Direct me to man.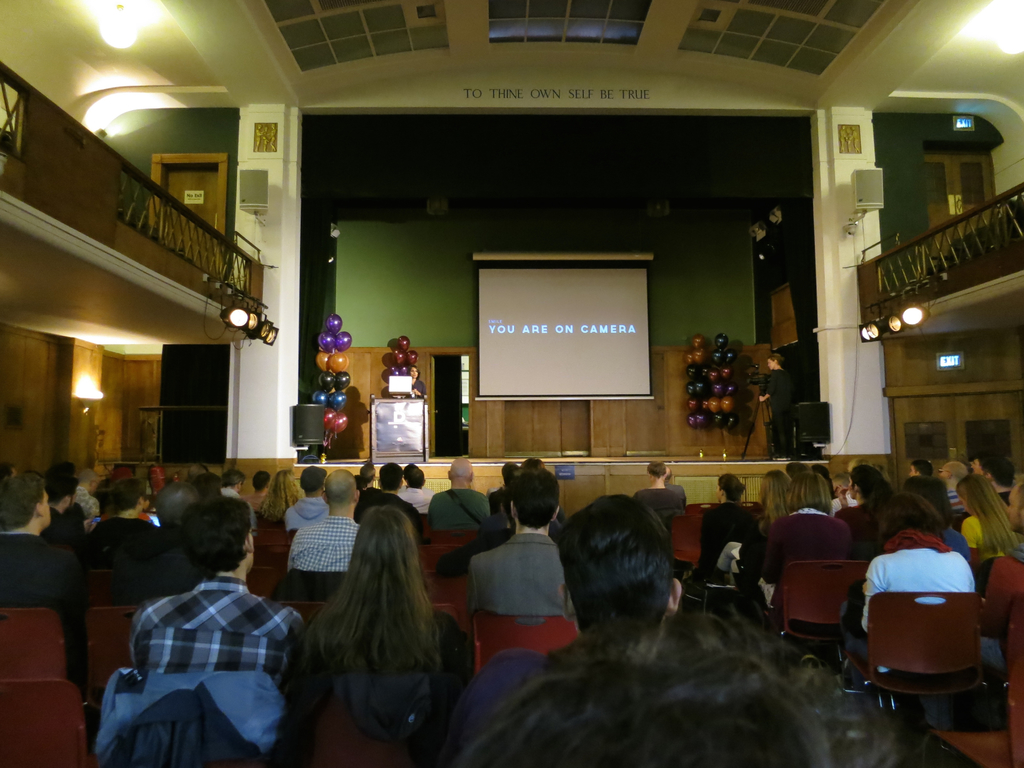
Direction: rect(0, 474, 86, 662).
